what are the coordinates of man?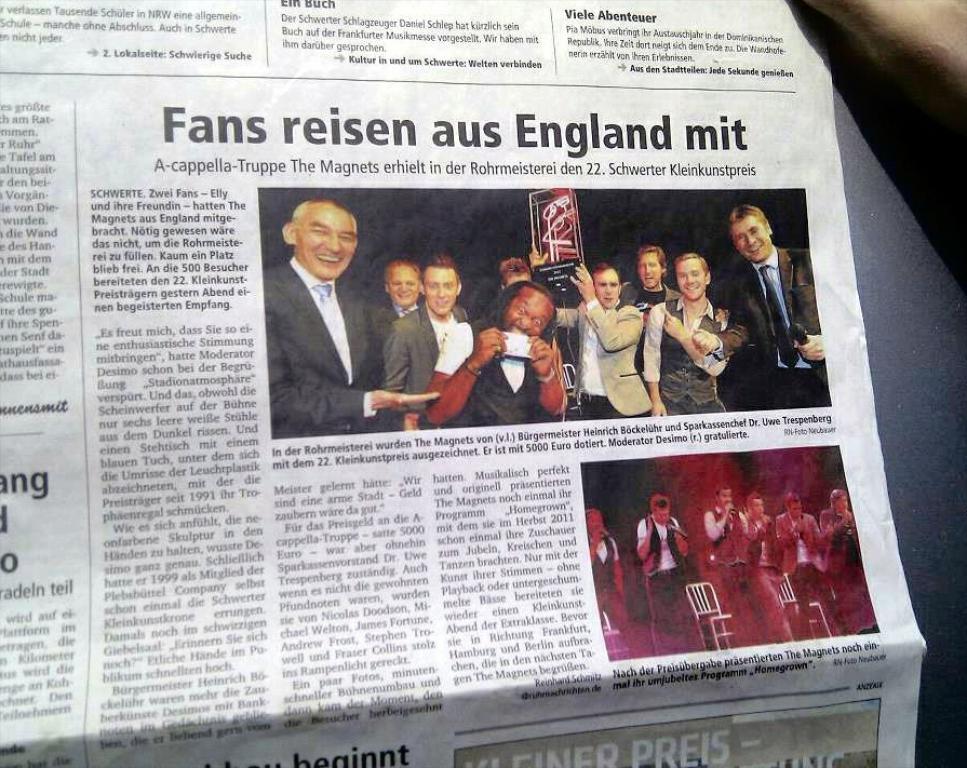
box(693, 201, 829, 404).
